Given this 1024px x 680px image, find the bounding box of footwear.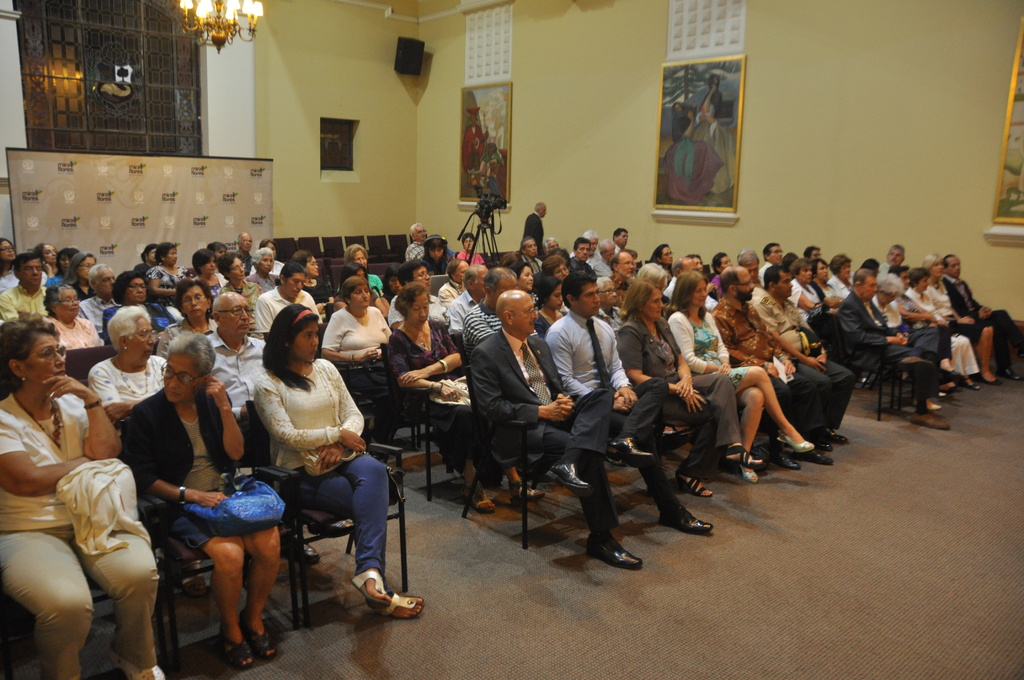
x1=386, y1=594, x2=422, y2=618.
